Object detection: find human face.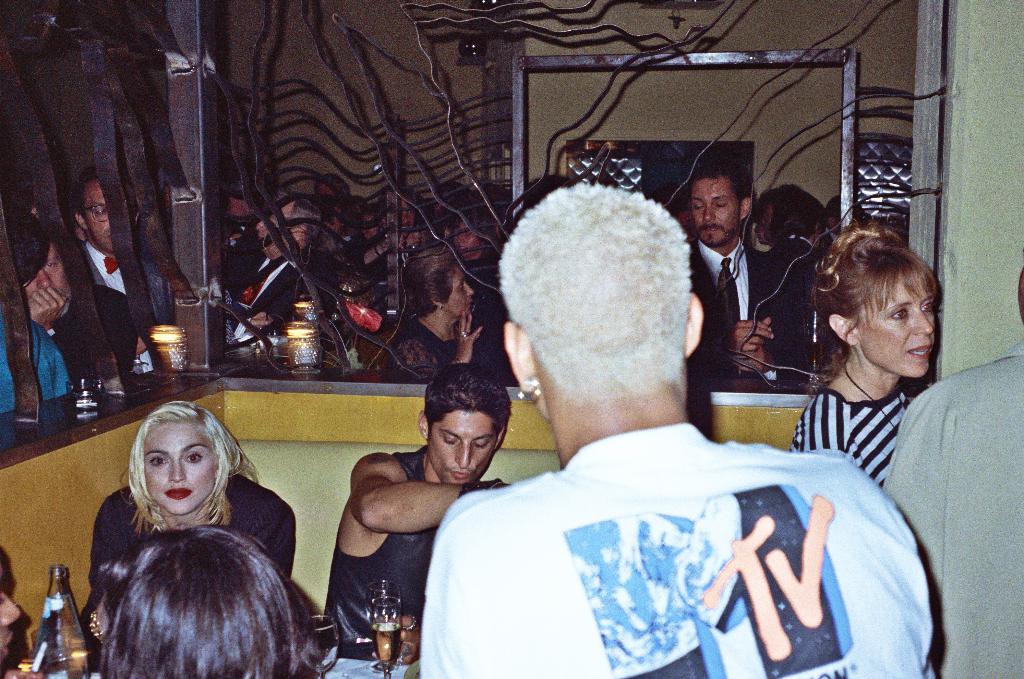
0:582:22:664.
